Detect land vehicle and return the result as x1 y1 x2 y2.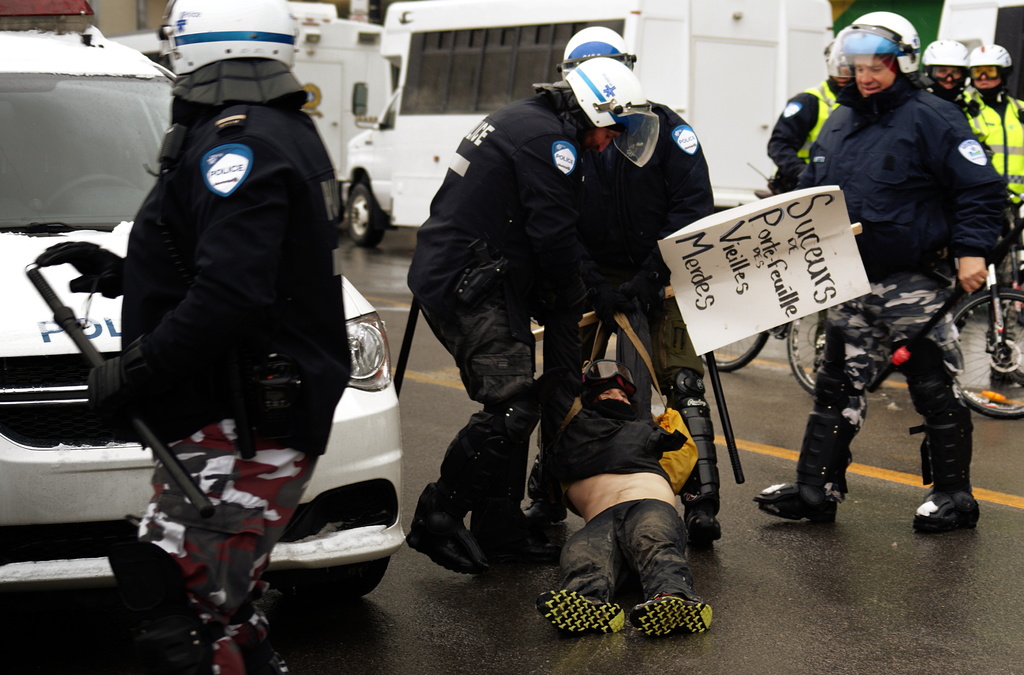
0 0 397 601.
